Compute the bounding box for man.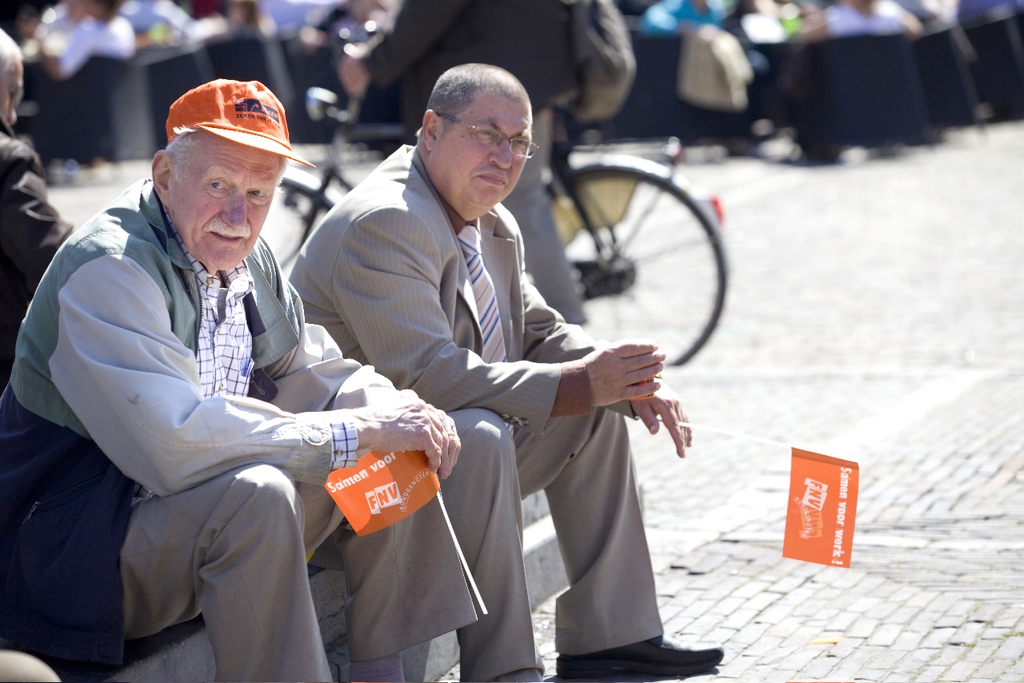
select_region(269, 65, 734, 678).
